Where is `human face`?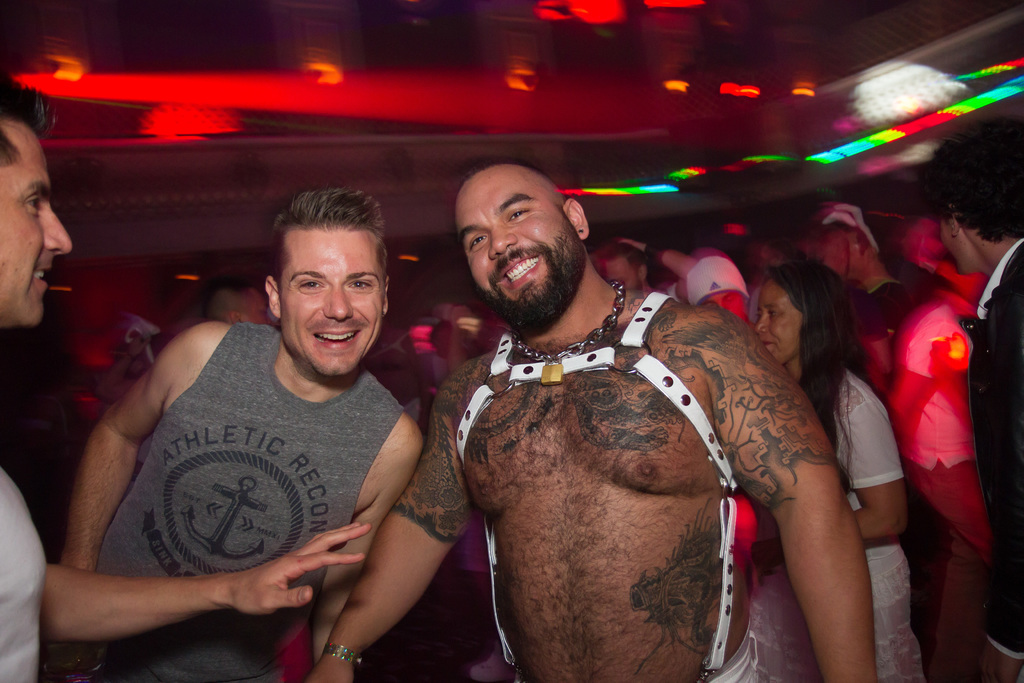
rect(0, 120, 73, 329).
